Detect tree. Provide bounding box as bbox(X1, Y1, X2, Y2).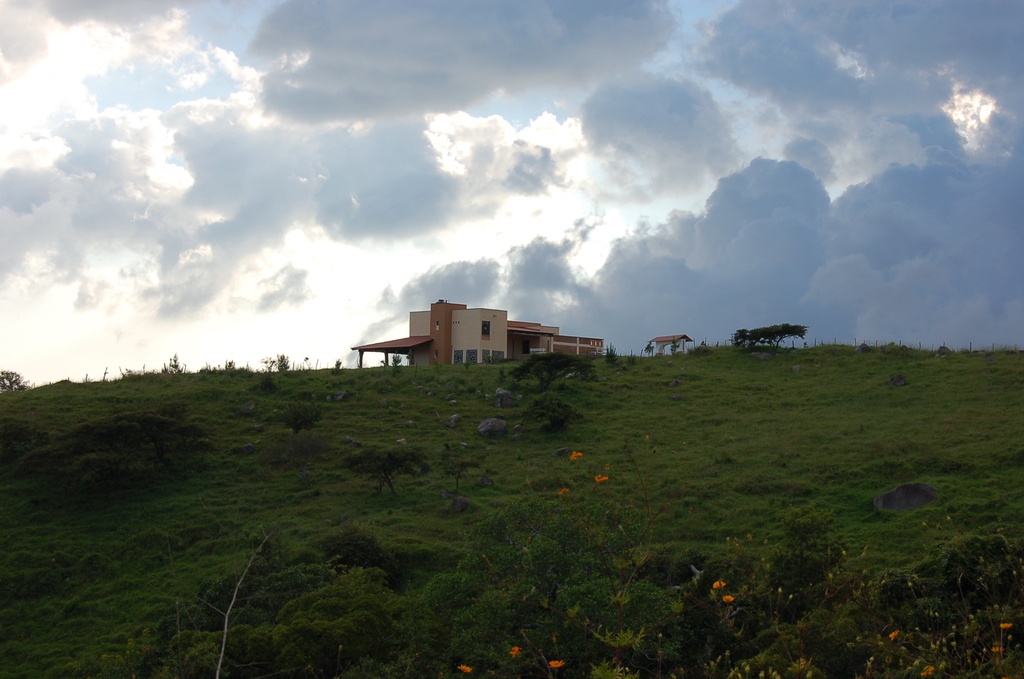
bbox(435, 448, 480, 496).
